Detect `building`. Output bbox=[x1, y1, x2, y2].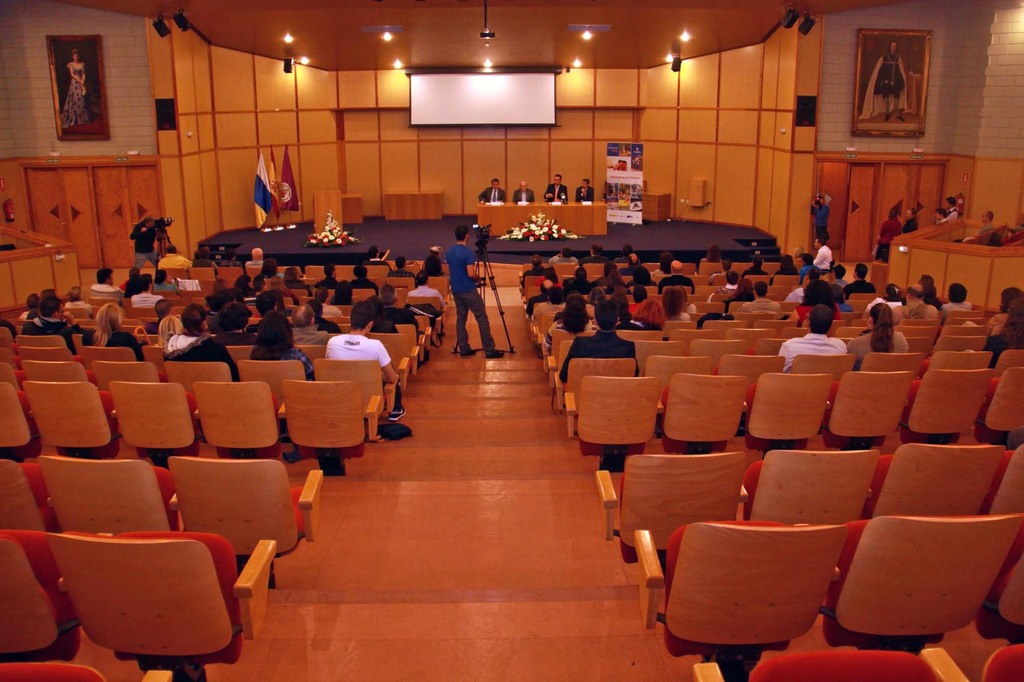
bbox=[0, 0, 1023, 681].
